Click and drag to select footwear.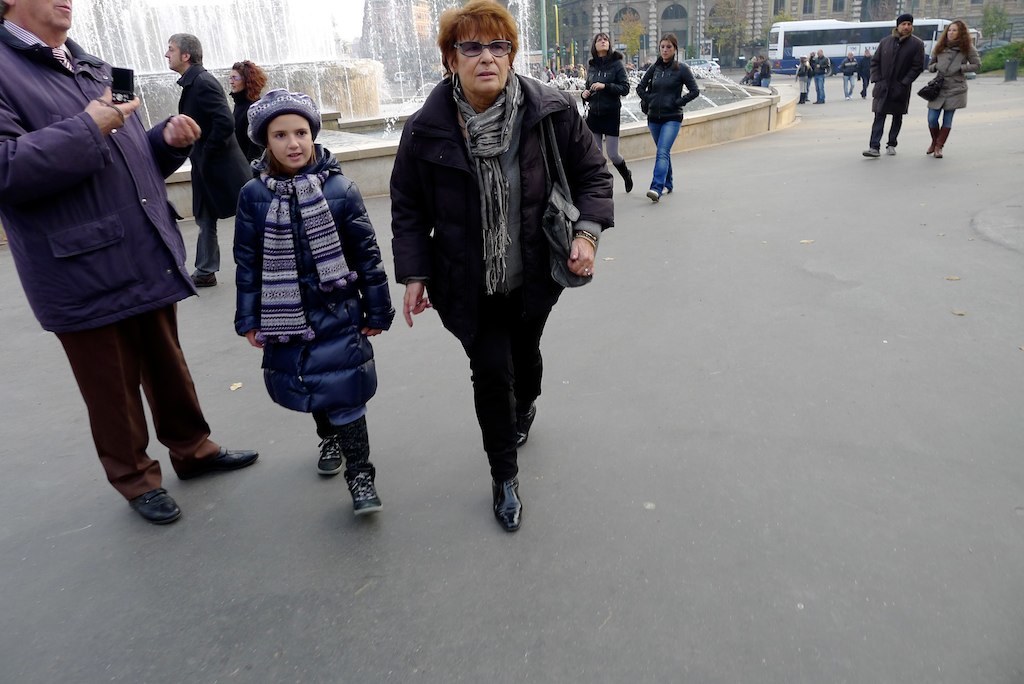
Selection: 886 145 901 157.
